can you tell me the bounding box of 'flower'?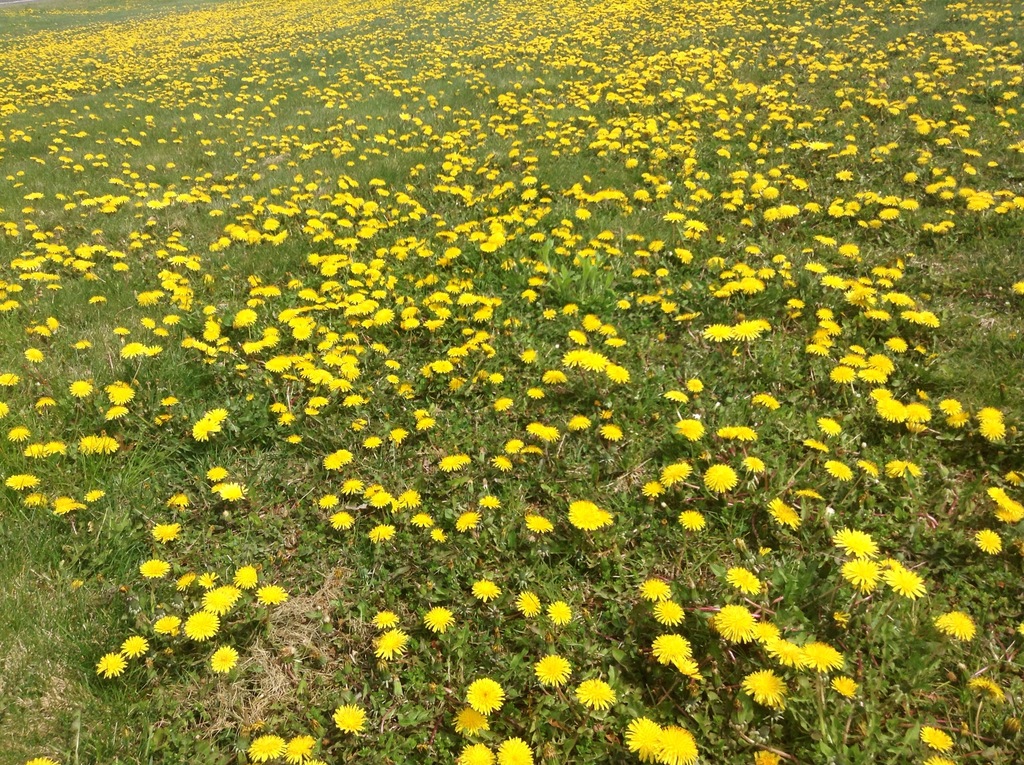
[928, 609, 978, 647].
